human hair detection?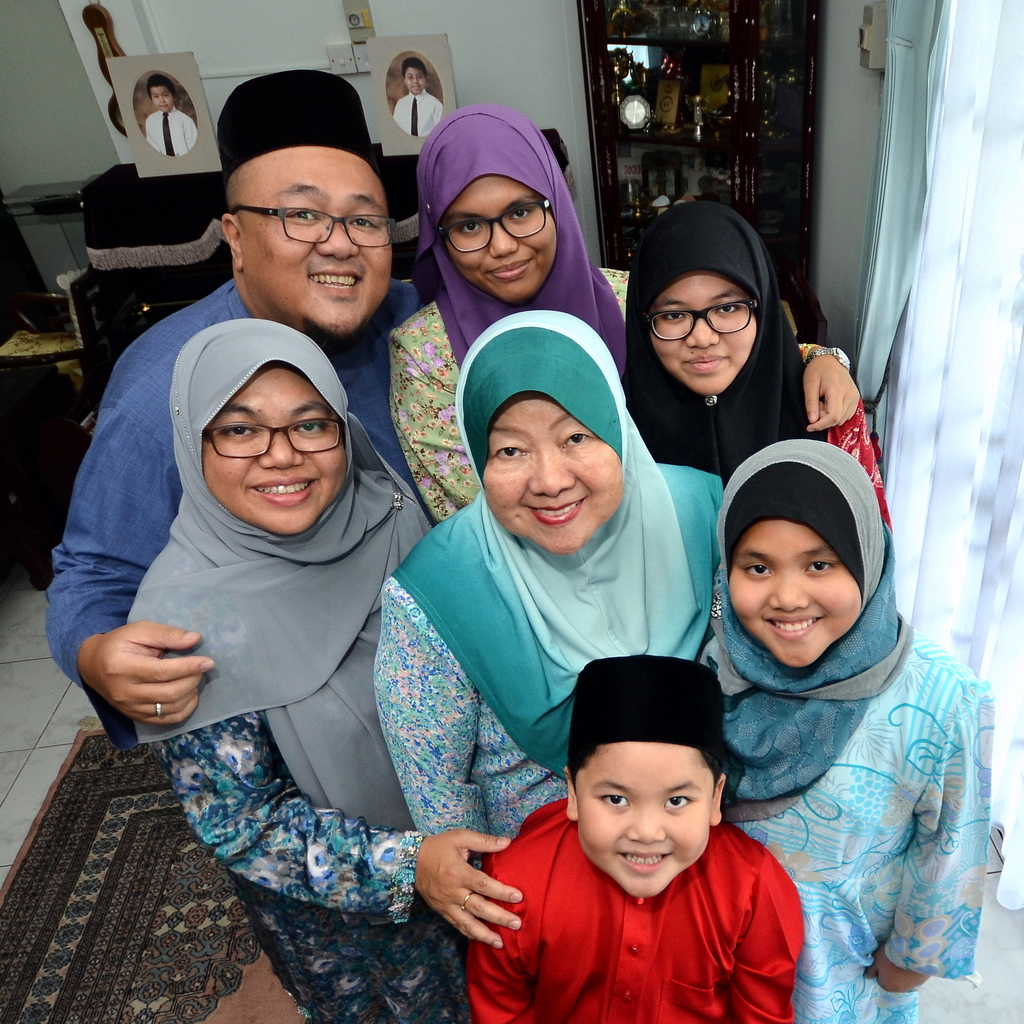
401/58/426/84
